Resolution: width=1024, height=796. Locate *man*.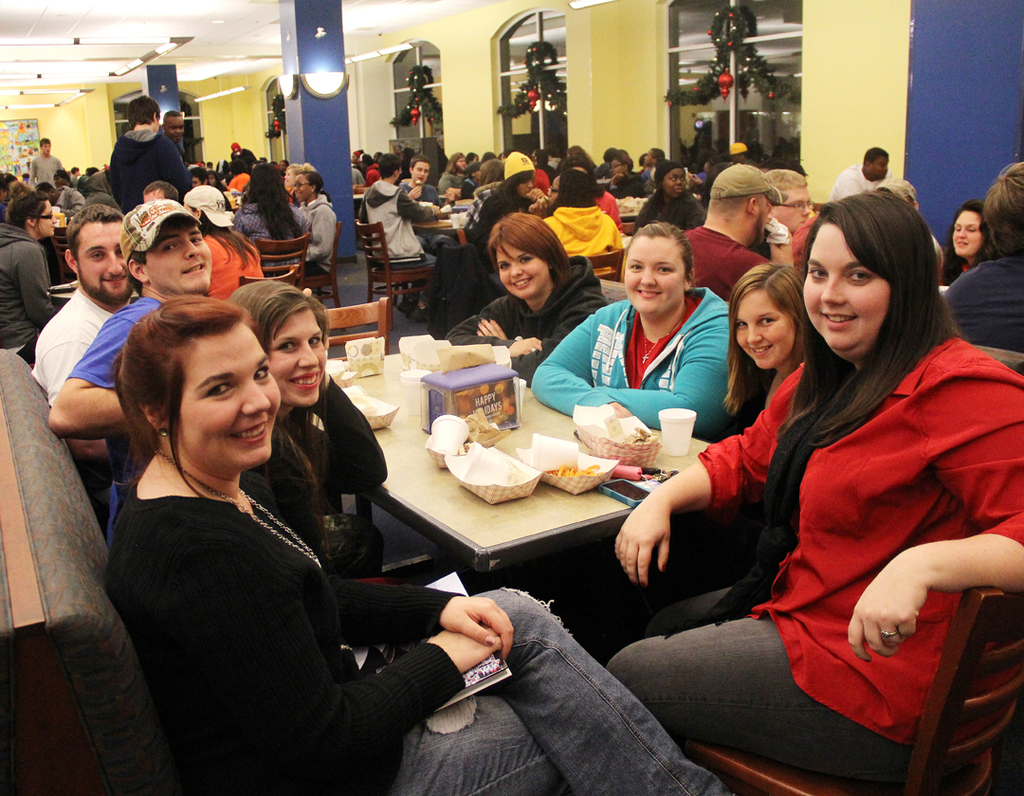
<region>27, 139, 68, 196</region>.
